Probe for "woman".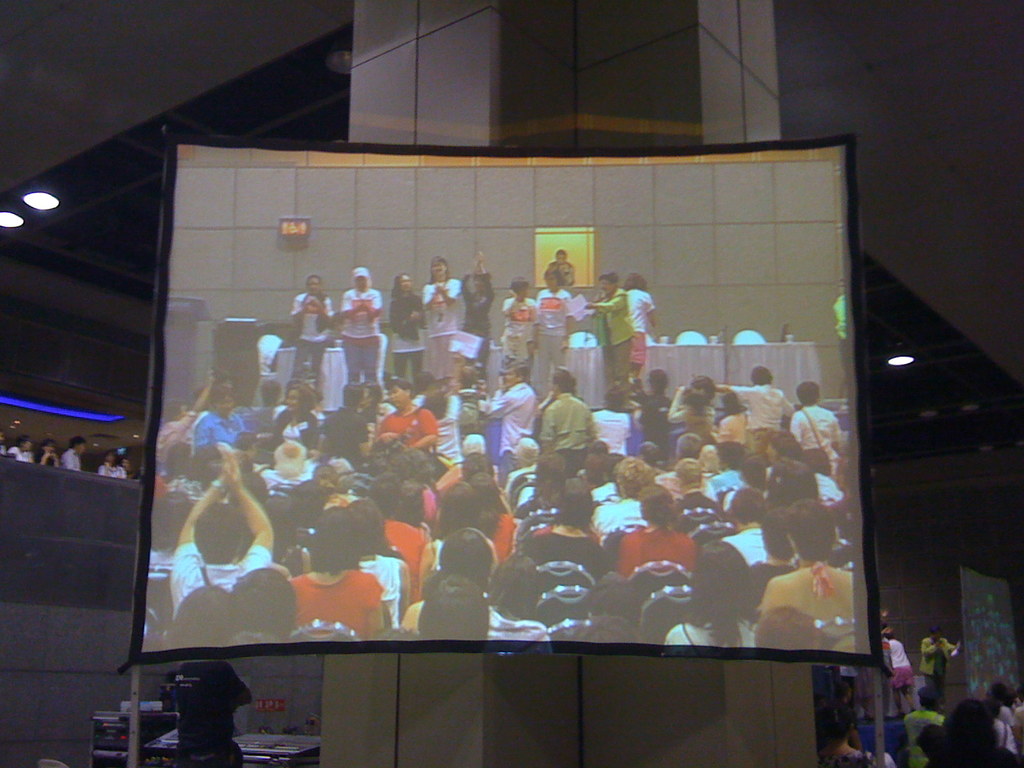
Probe result: bbox=[518, 474, 600, 573].
